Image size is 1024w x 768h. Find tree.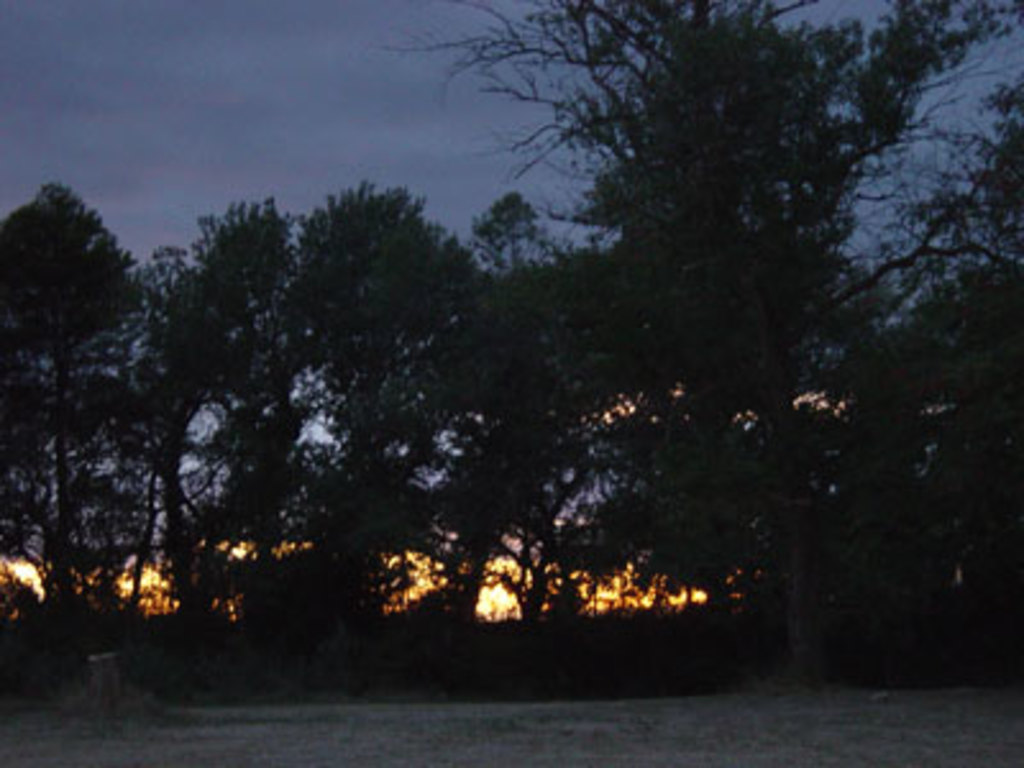
{"left": 0, "top": 172, "right": 120, "bottom": 653}.
